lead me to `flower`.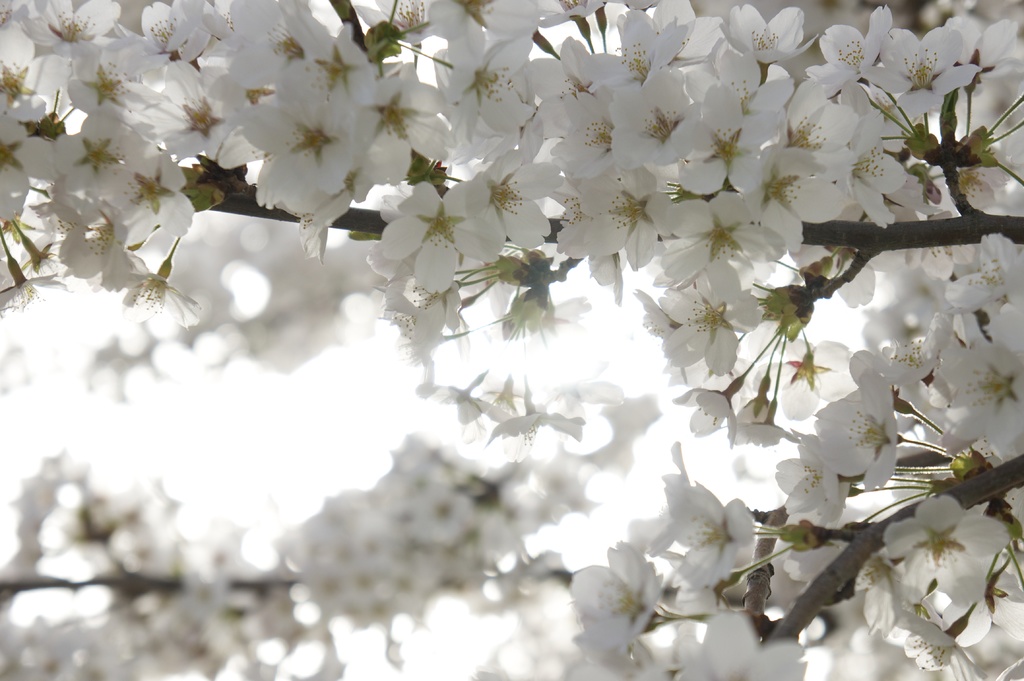
Lead to select_region(843, 120, 909, 238).
